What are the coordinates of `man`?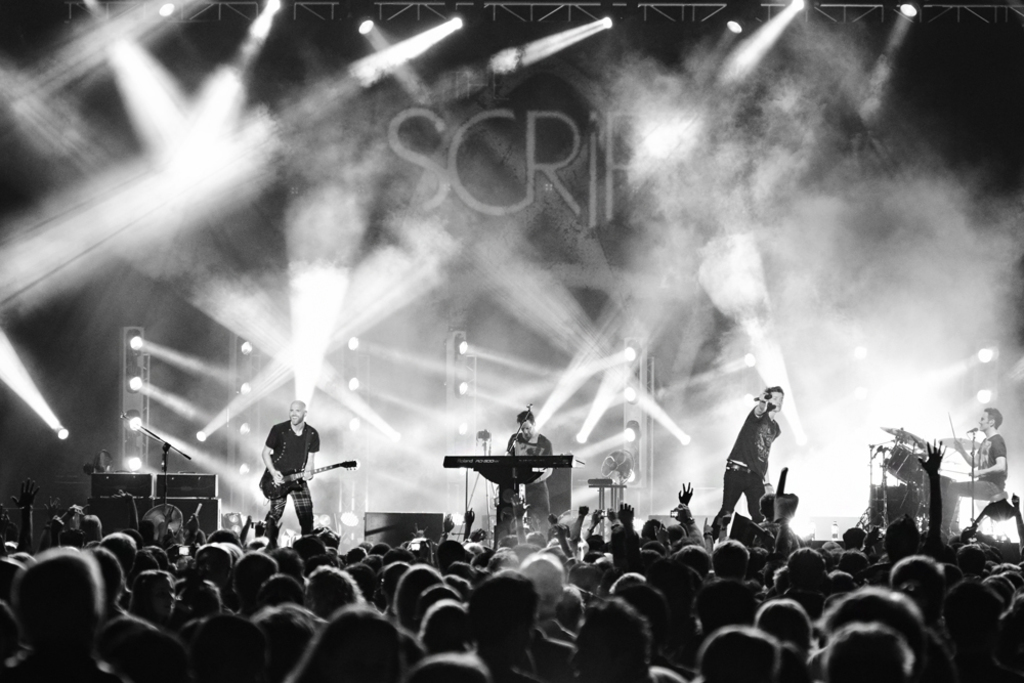
box(930, 403, 1006, 536).
